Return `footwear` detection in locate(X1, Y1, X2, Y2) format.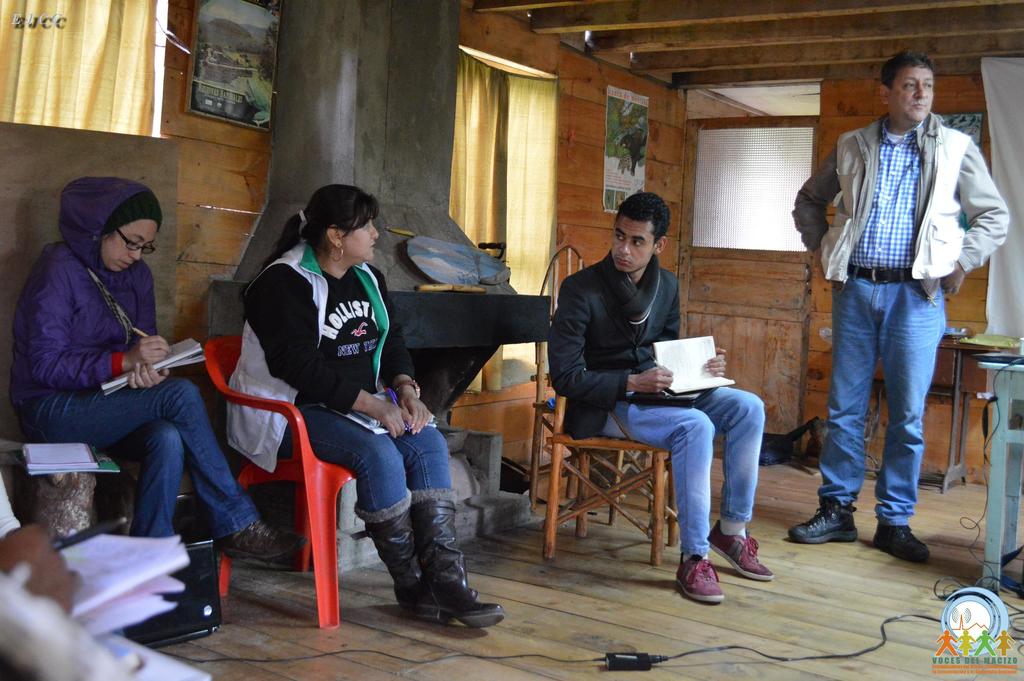
locate(701, 518, 776, 582).
